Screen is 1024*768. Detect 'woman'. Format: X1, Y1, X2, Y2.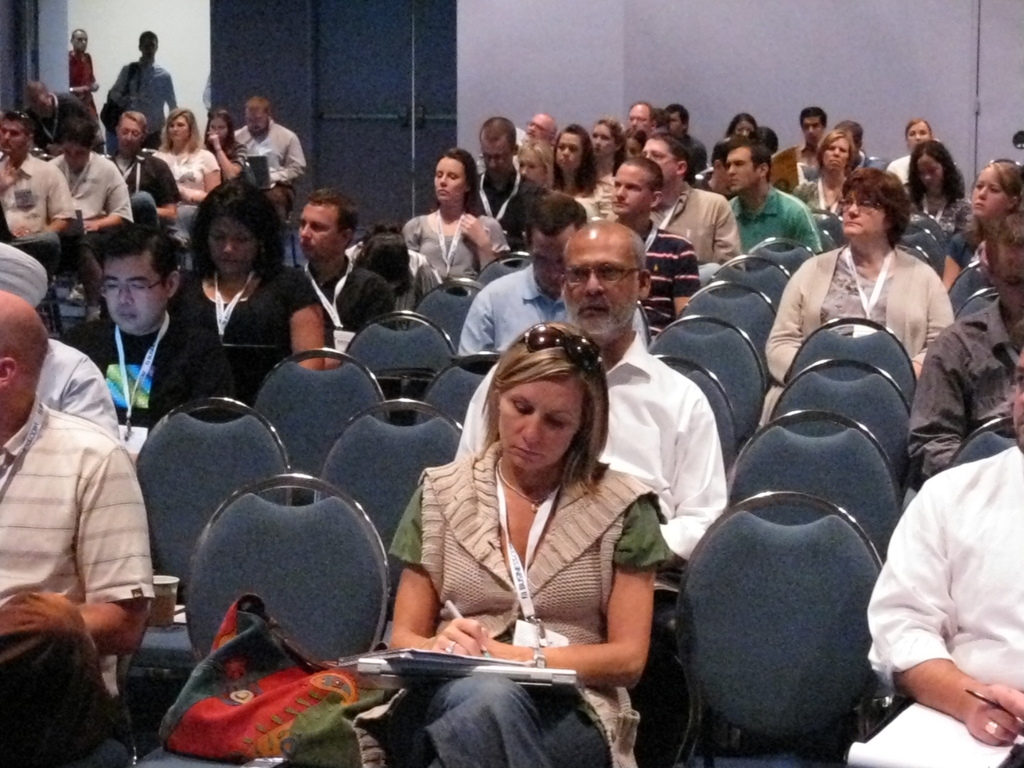
388, 298, 675, 755.
